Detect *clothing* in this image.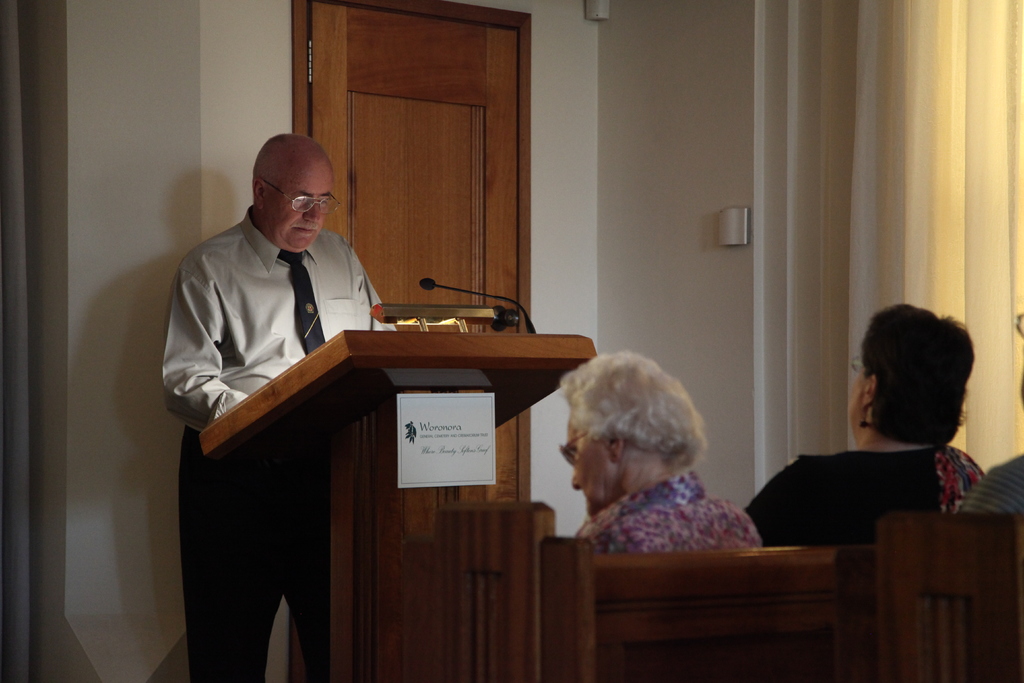
Detection: [744, 454, 989, 540].
